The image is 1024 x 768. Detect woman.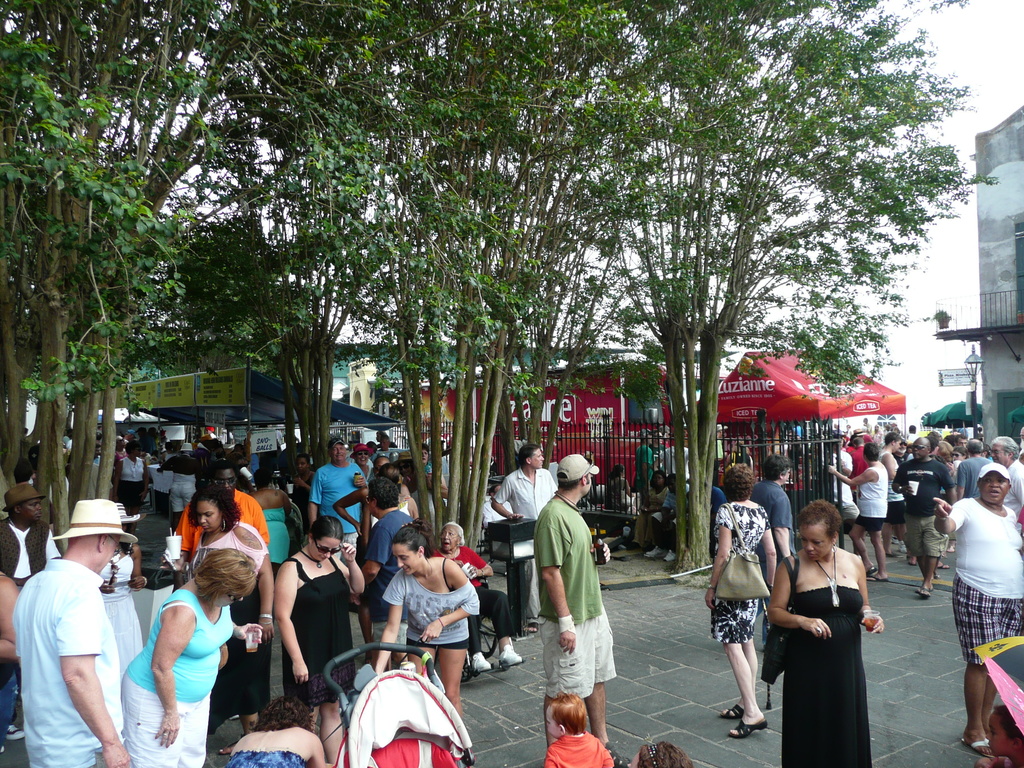
Detection: 781, 502, 888, 762.
